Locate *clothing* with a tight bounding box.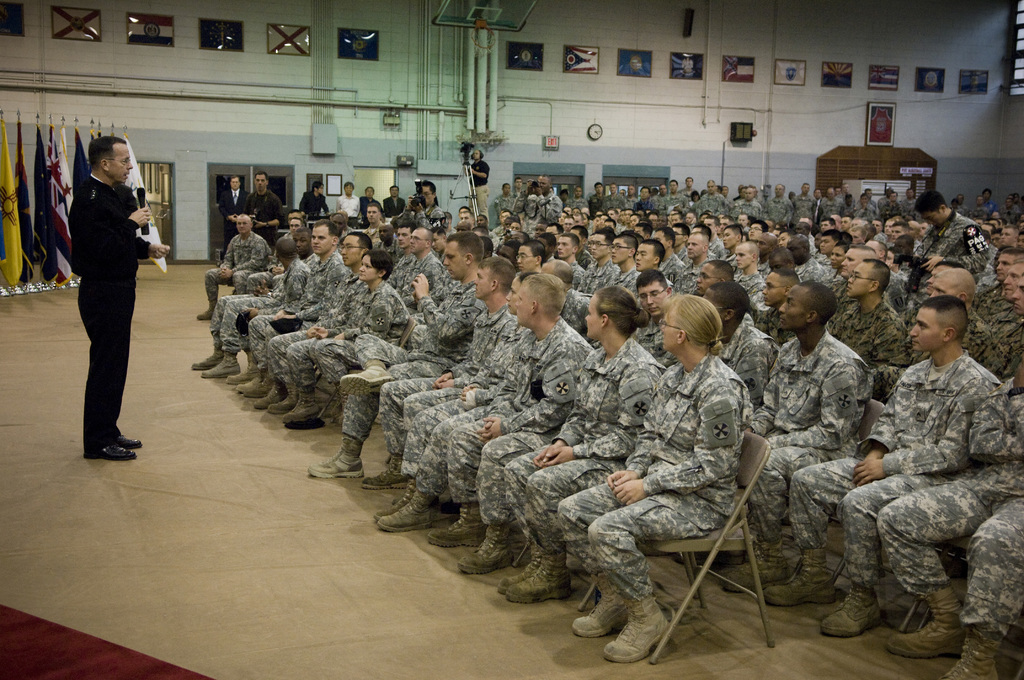
<box>443,318,586,519</box>.
